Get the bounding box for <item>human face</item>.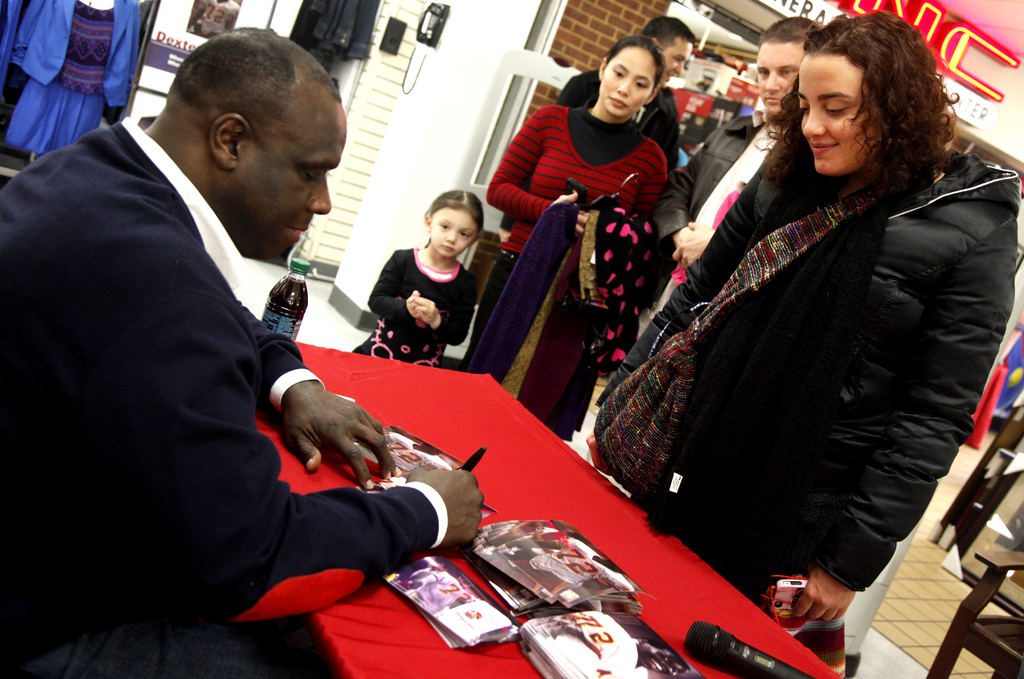
region(755, 40, 806, 119).
